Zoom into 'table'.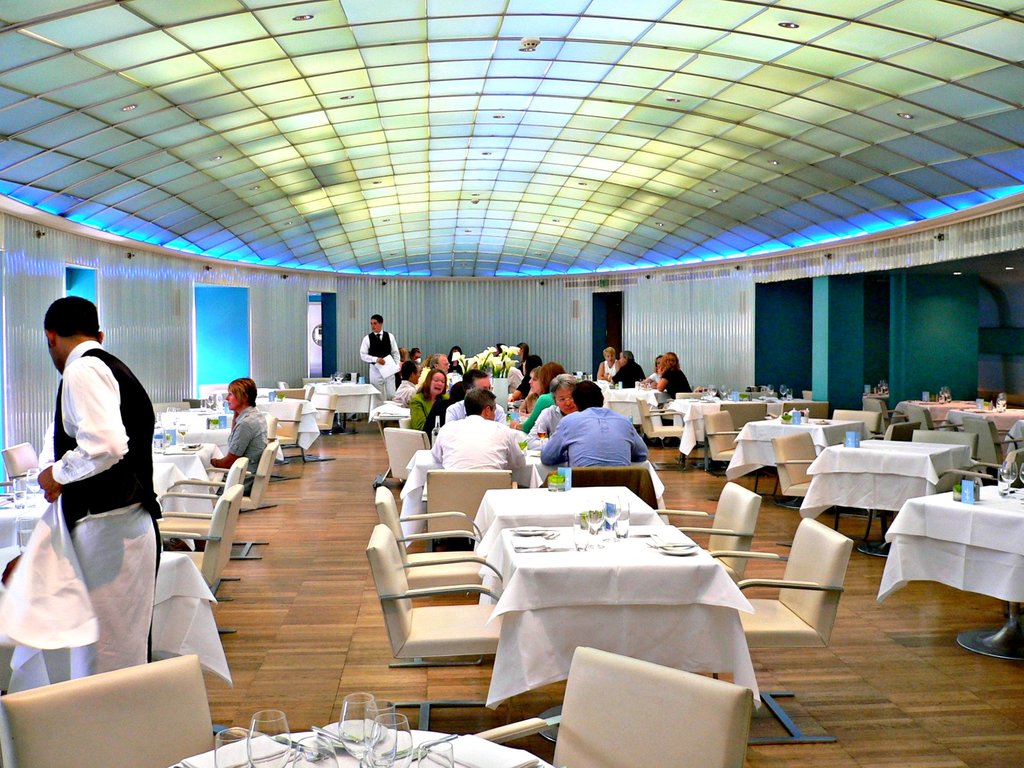
Zoom target: x1=865 y1=481 x2=1023 y2=607.
